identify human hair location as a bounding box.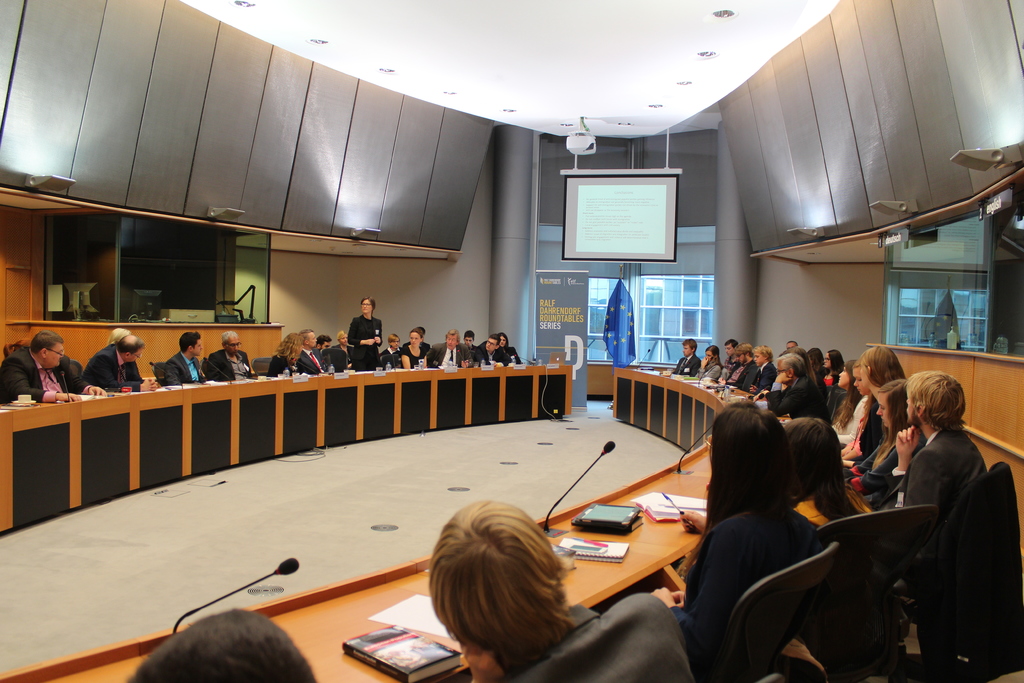
(left=178, top=331, right=202, bottom=352).
